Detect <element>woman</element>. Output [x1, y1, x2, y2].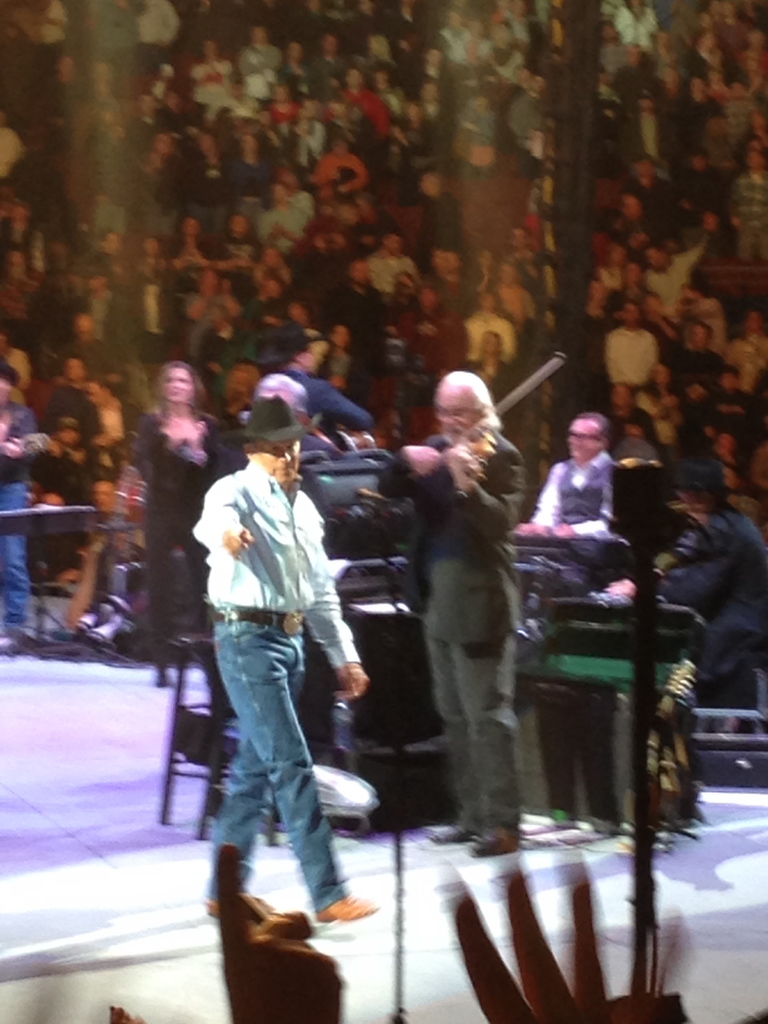
[126, 357, 228, 690].
